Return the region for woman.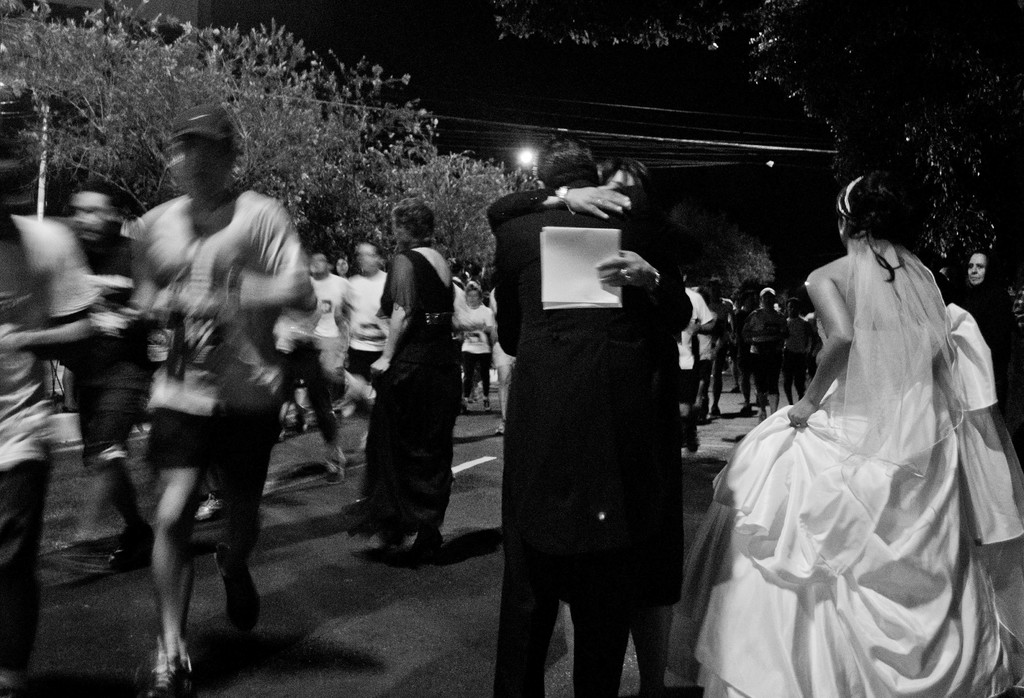
(342, 191, 458, 555).
